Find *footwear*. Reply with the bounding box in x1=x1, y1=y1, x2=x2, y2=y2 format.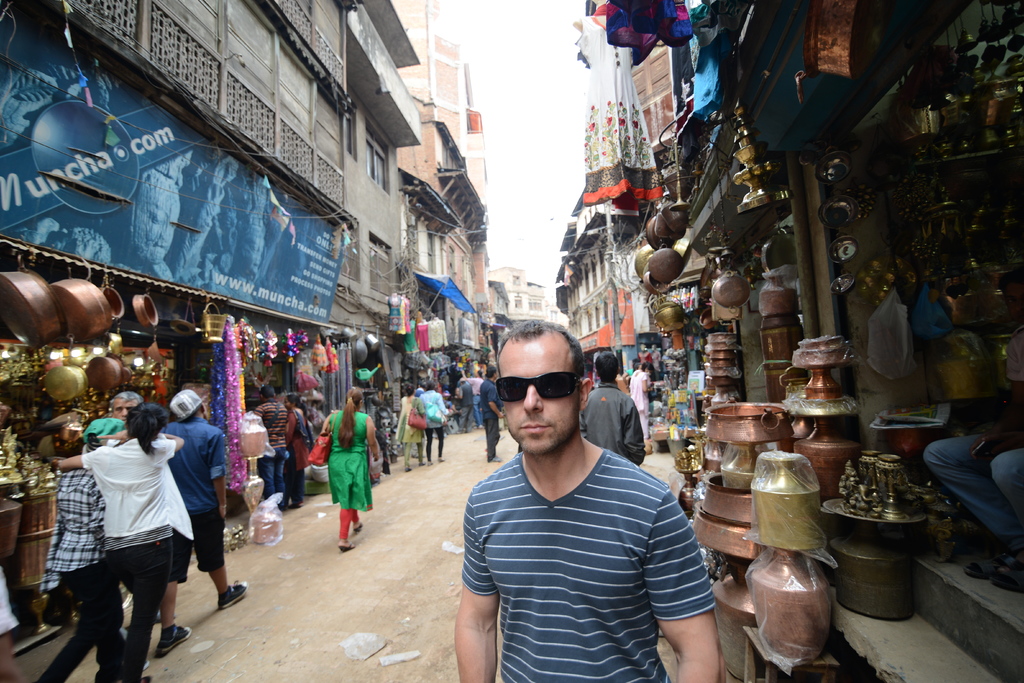
x1=216, y1=581, x2=251, y2=611.
